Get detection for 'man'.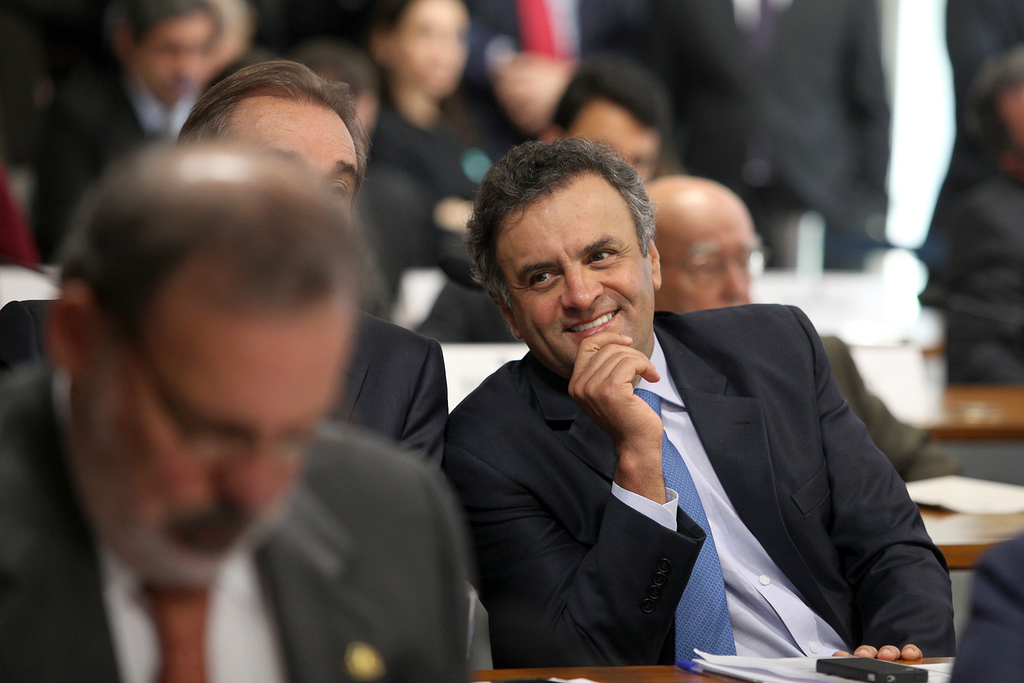
Detection: select_region(564, 0, 905, 275).
